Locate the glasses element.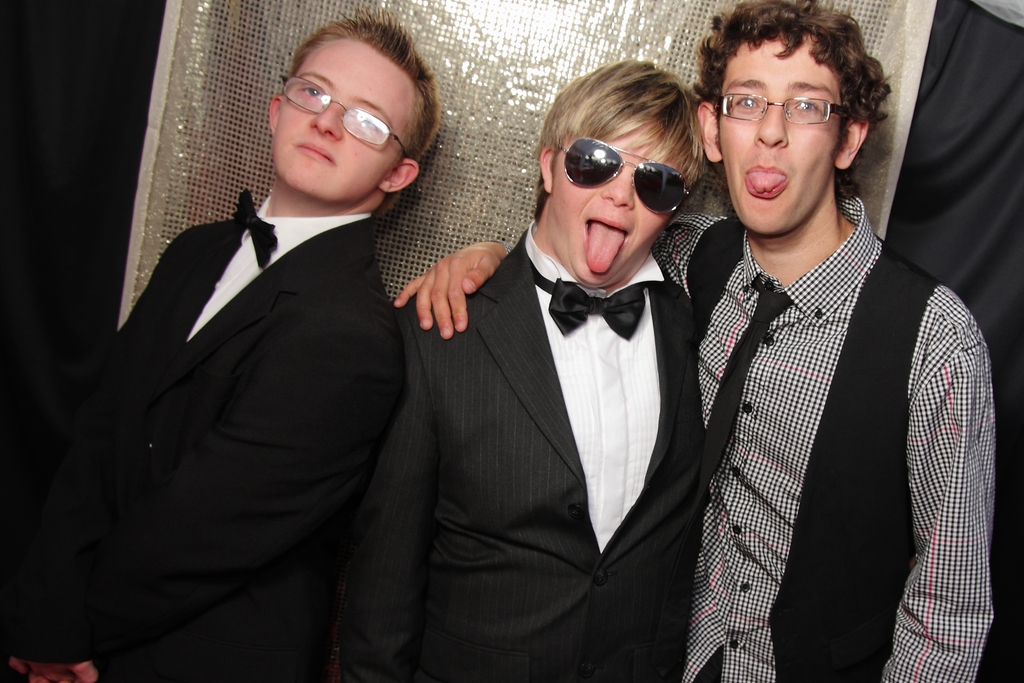
Element bbox: [left=278, top=73, right=409, bottom=156].
